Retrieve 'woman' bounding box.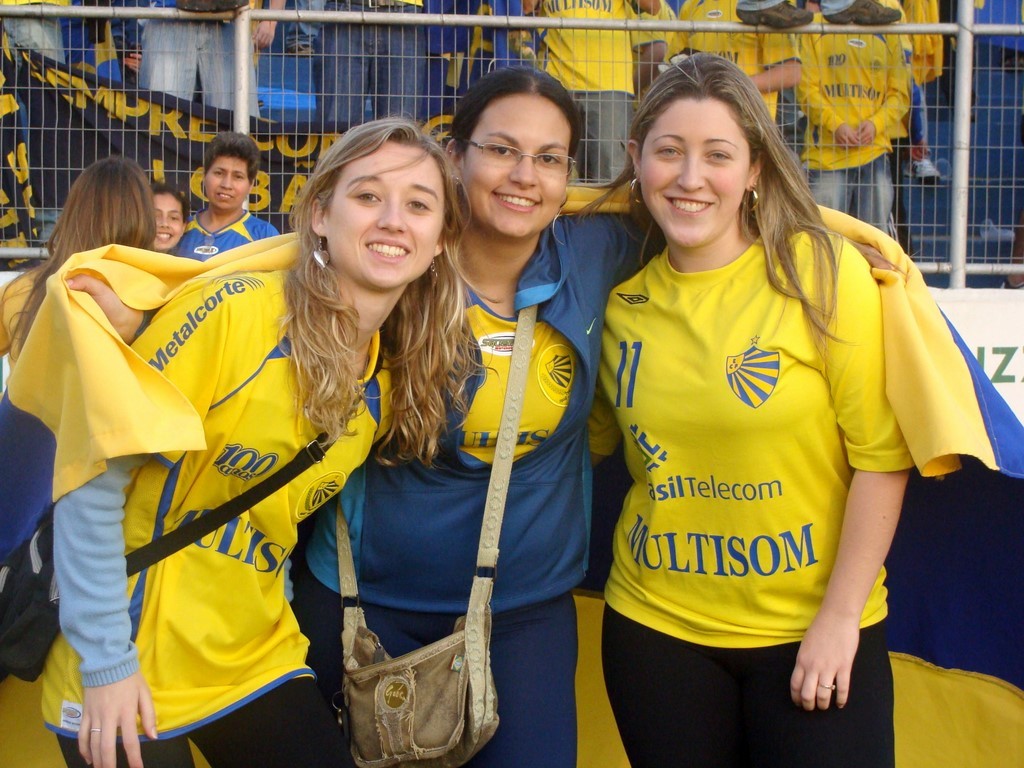
Bounding box: left=153, top=176, right=202, bottom=264.
